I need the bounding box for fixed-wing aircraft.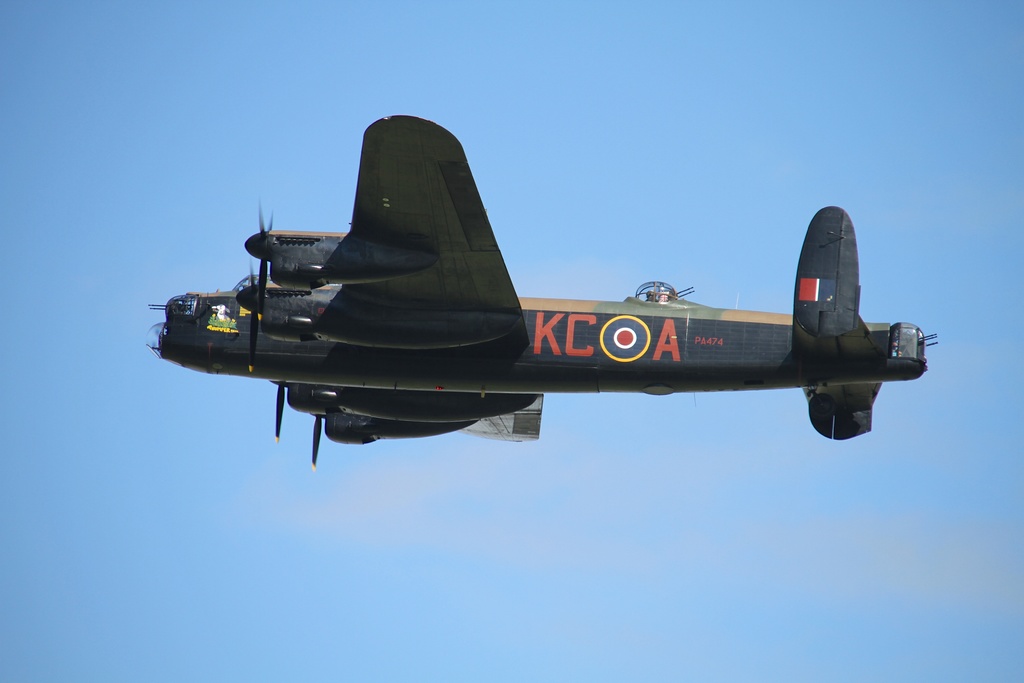
Here it is: 145,110,943,472.
